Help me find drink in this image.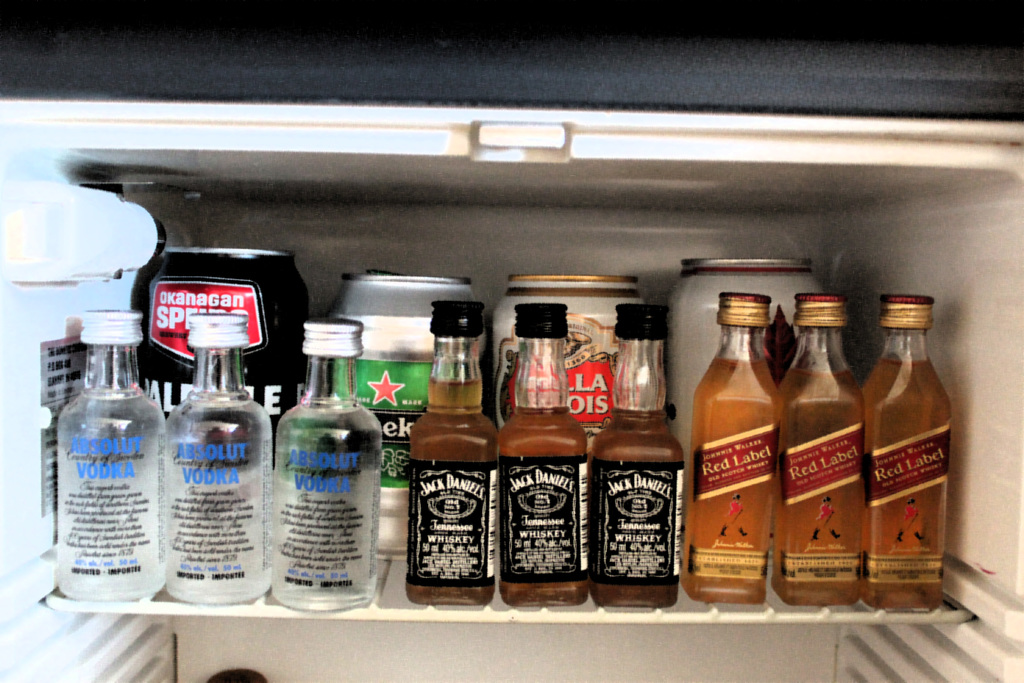
Found it: box=[269, 314, 381, 599].
